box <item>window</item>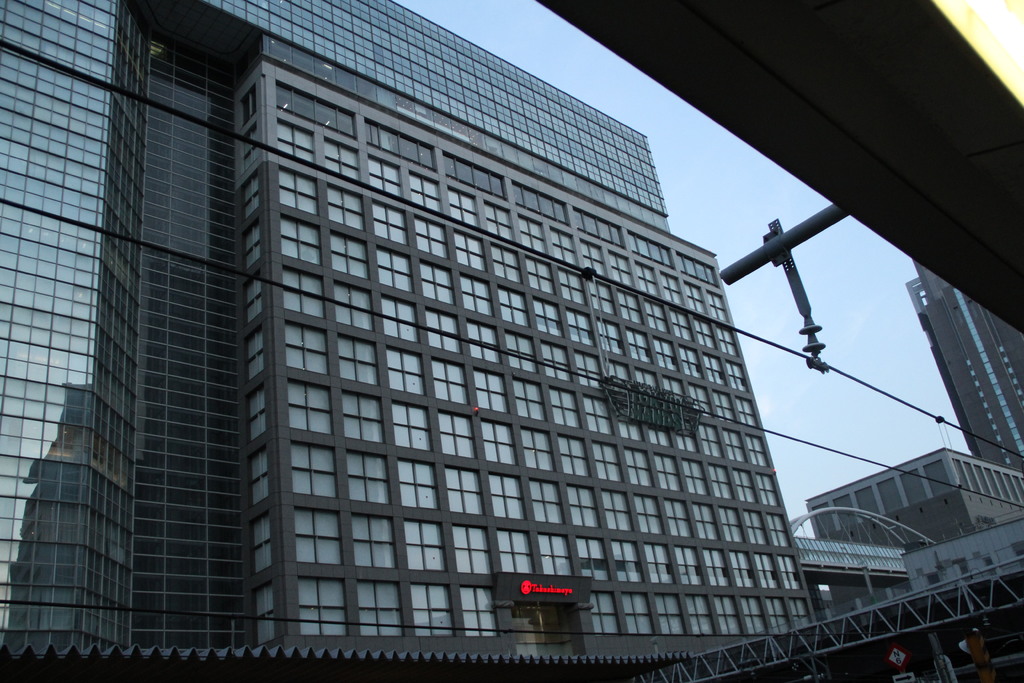
872,463,902,523
